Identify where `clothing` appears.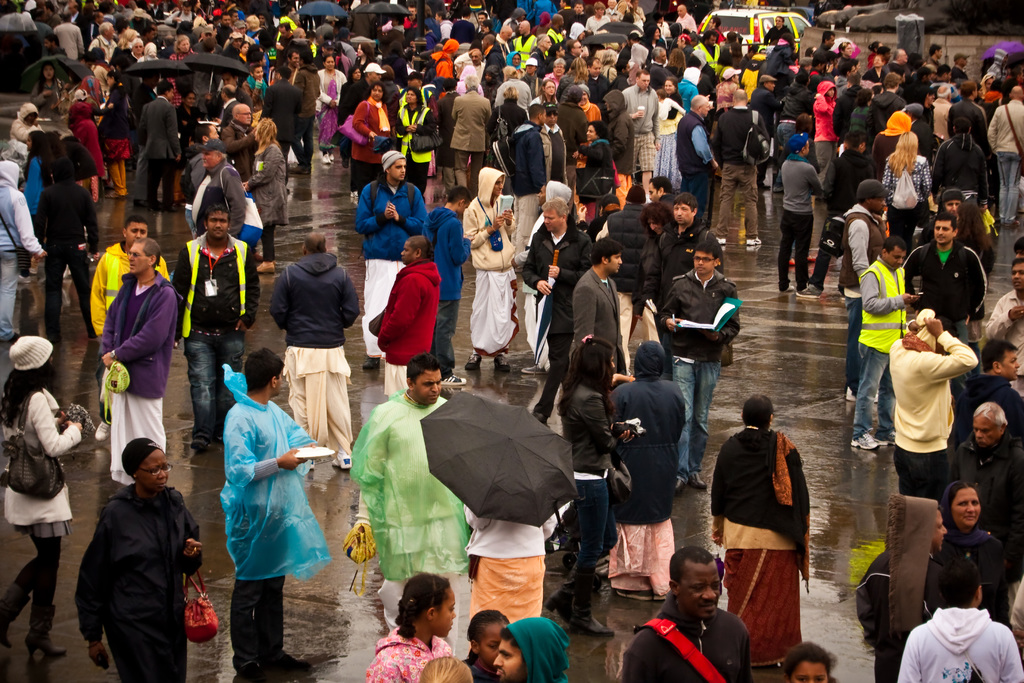
Appears at left=354, top=386, right=472, bottom=628.
